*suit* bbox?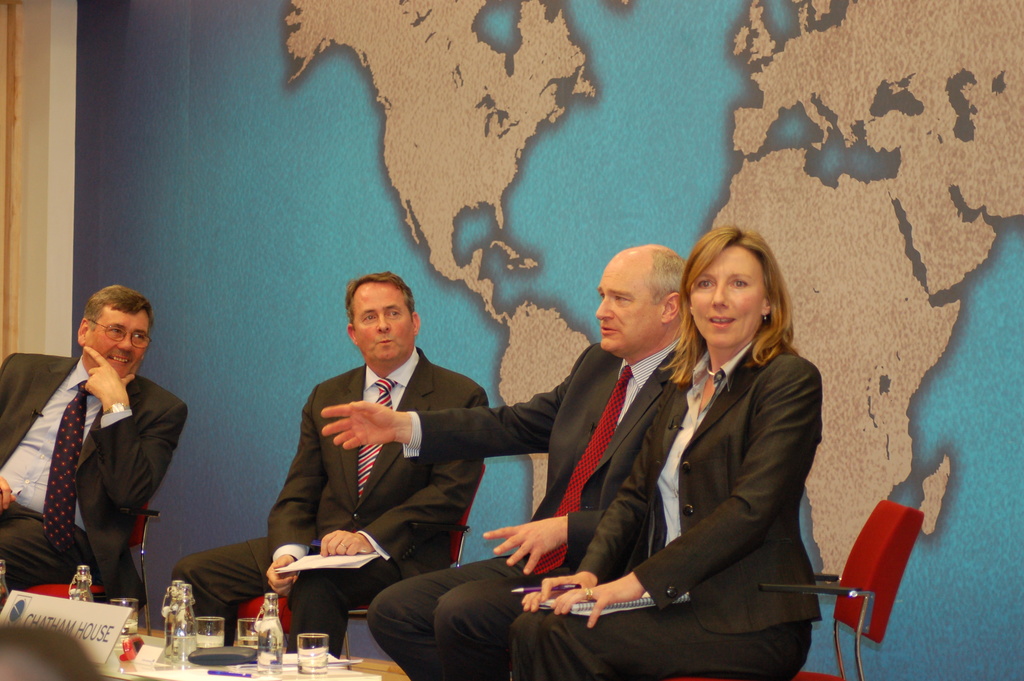
[left=15, top=327, right=193, bottom=605]
